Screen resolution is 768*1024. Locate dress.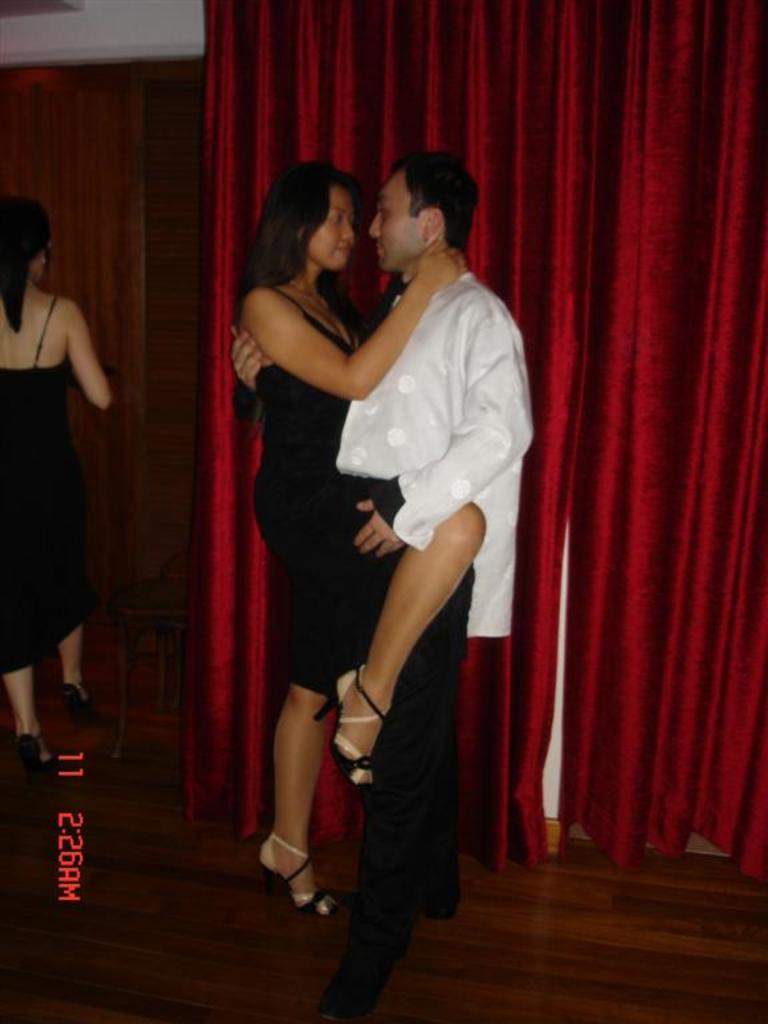
[x1=0, y1=293, x2=91, y2=675].
